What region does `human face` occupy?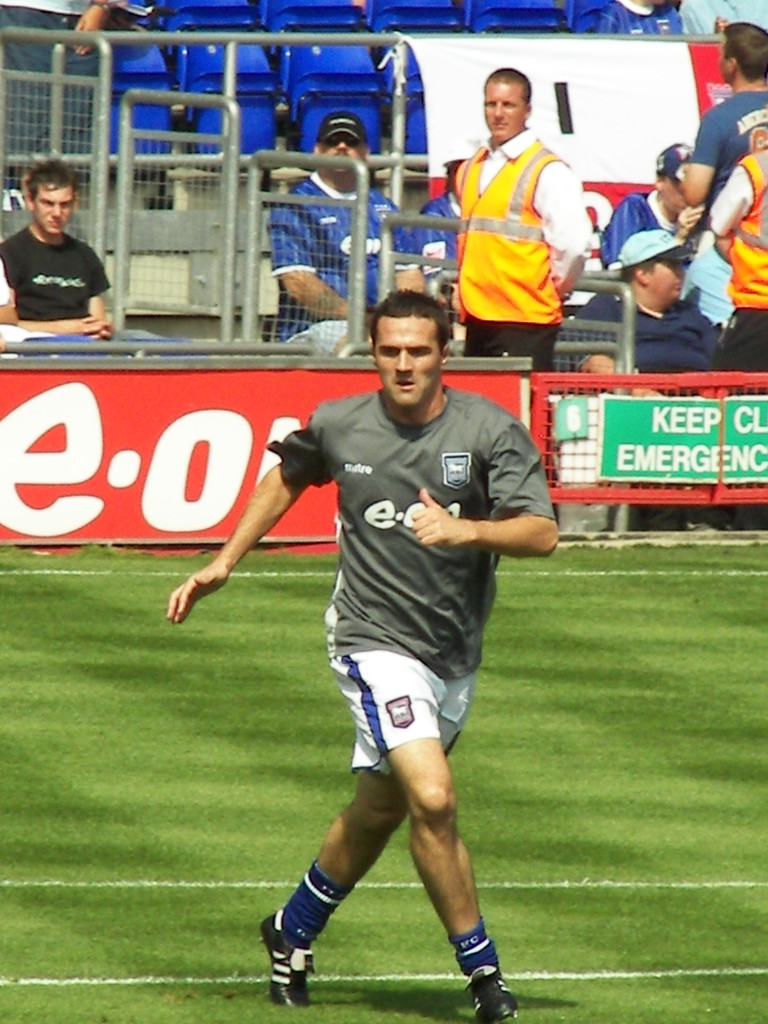
select_region(315, 122, 374, 176).
